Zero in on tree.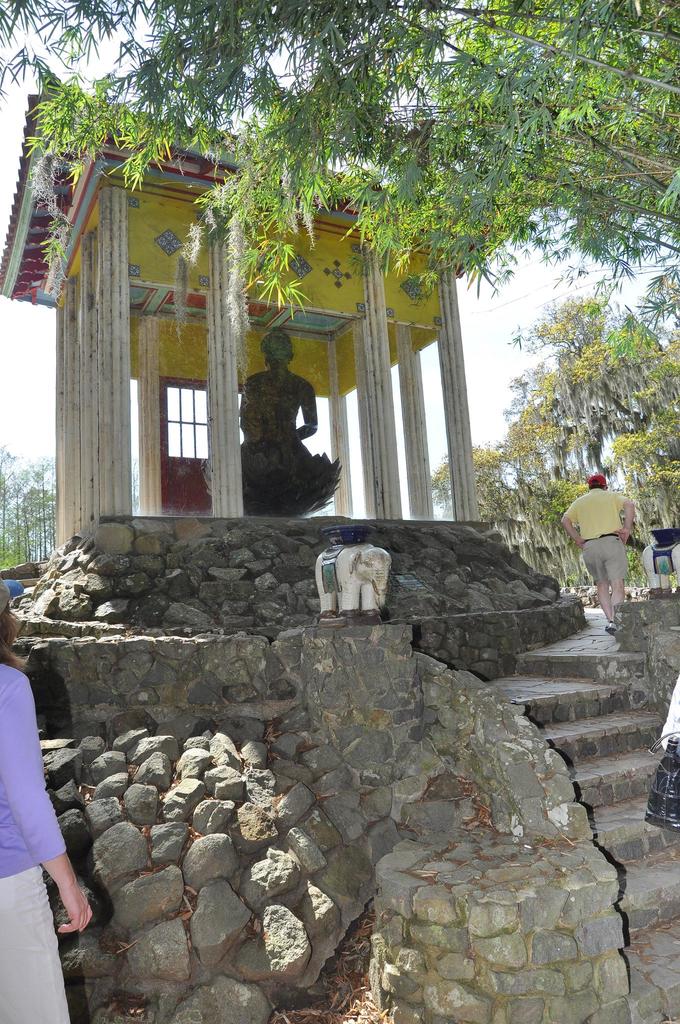
Zeroed in: 13/460/39/564.
